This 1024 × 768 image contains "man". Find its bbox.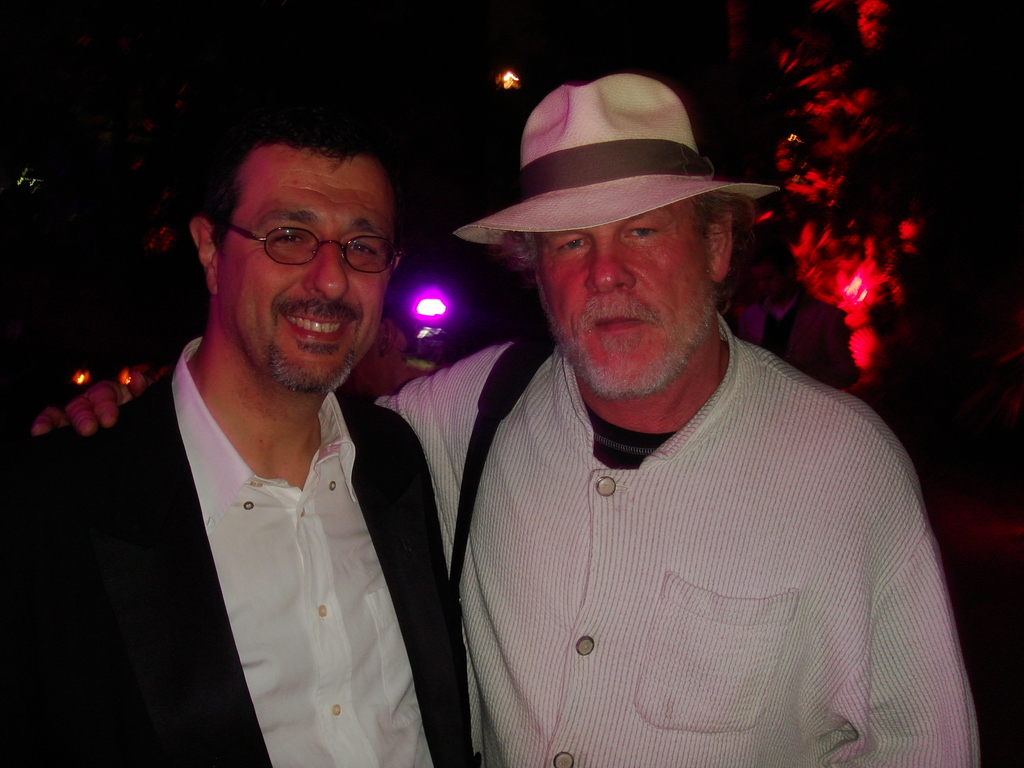
bbox(735, 243, 862, 386).
